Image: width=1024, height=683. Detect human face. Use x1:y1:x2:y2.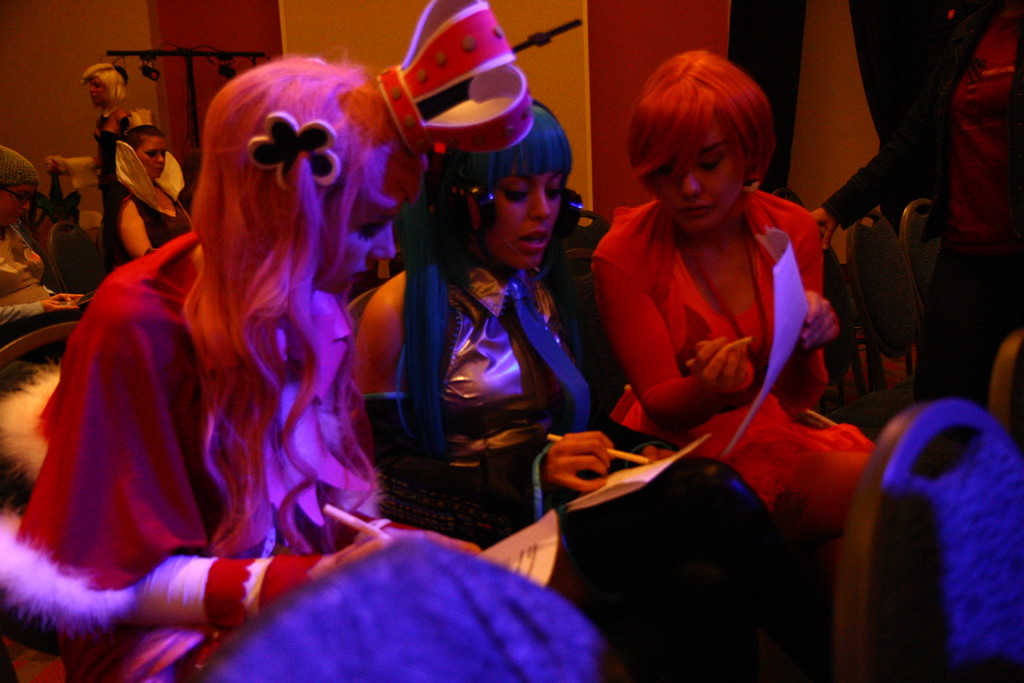
0:186:38:227.
